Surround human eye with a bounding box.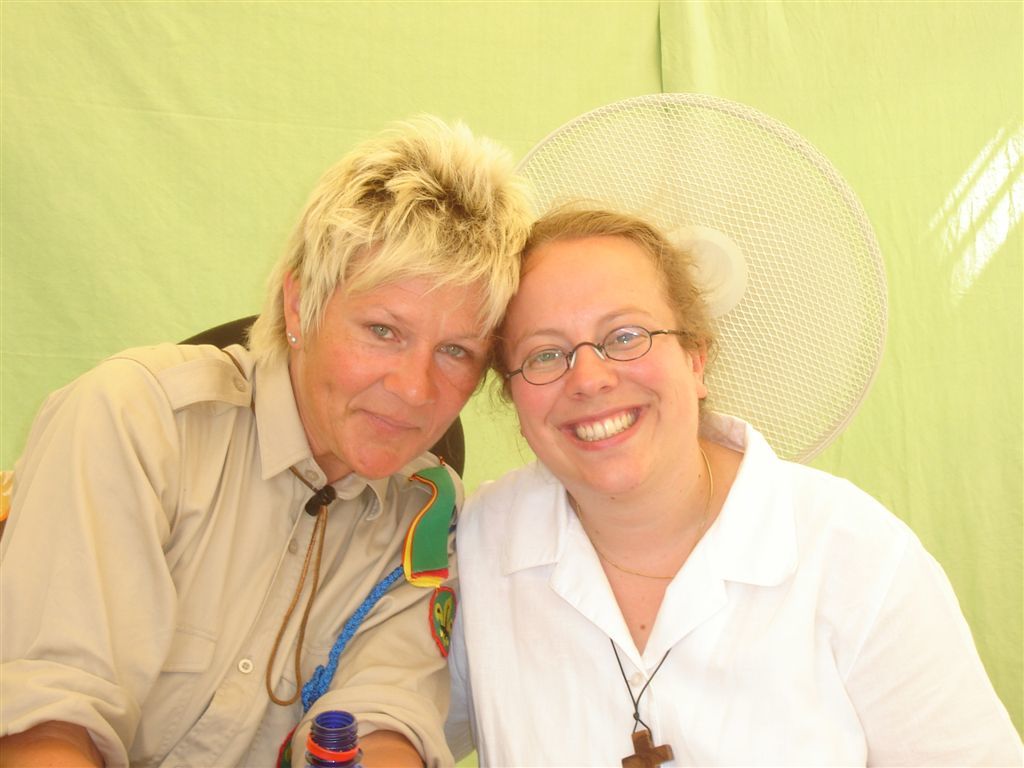
Rect(432, 341, 474, 370).
